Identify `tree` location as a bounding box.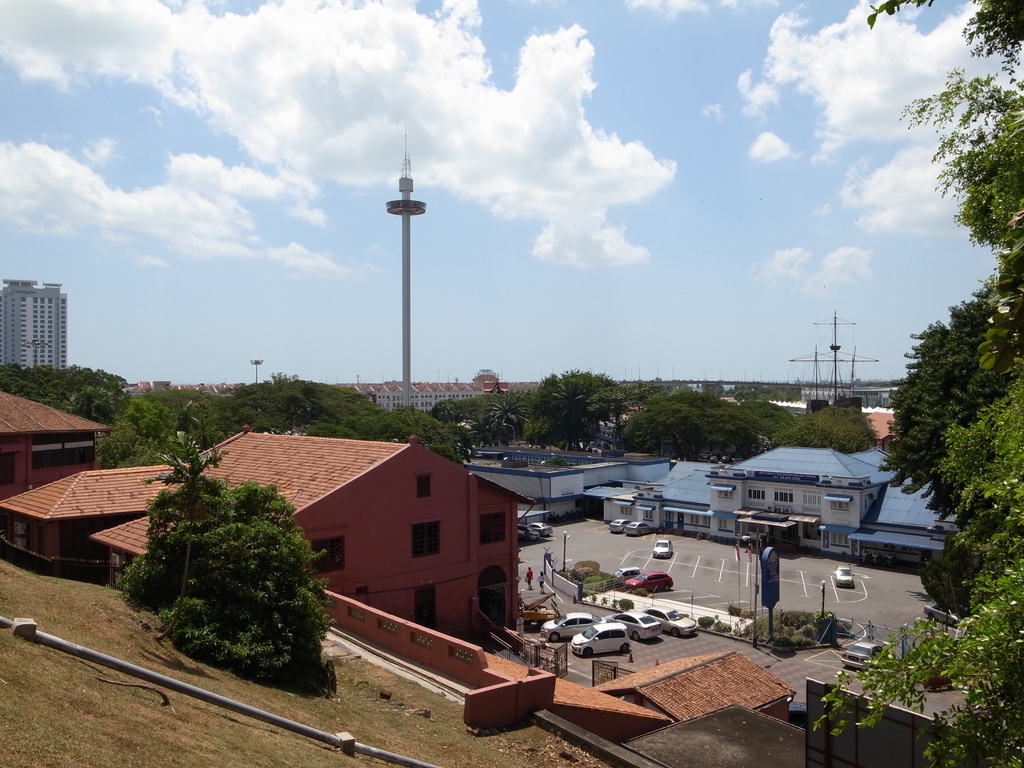
[133,426,232,648].
